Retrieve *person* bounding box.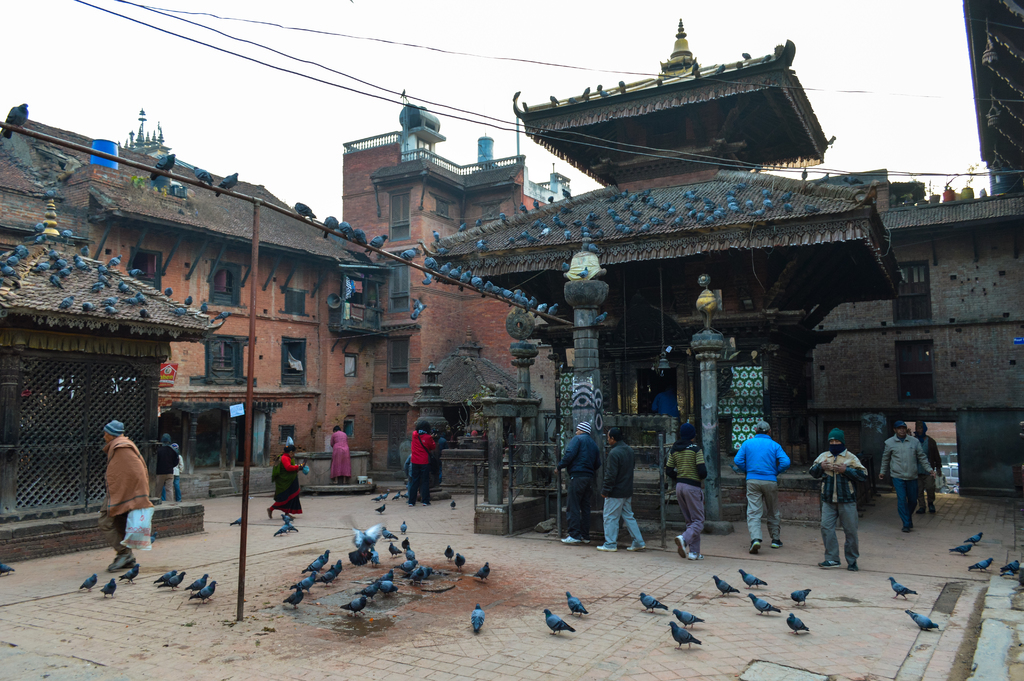
Bounding box: (266, 439, 311, 520).
